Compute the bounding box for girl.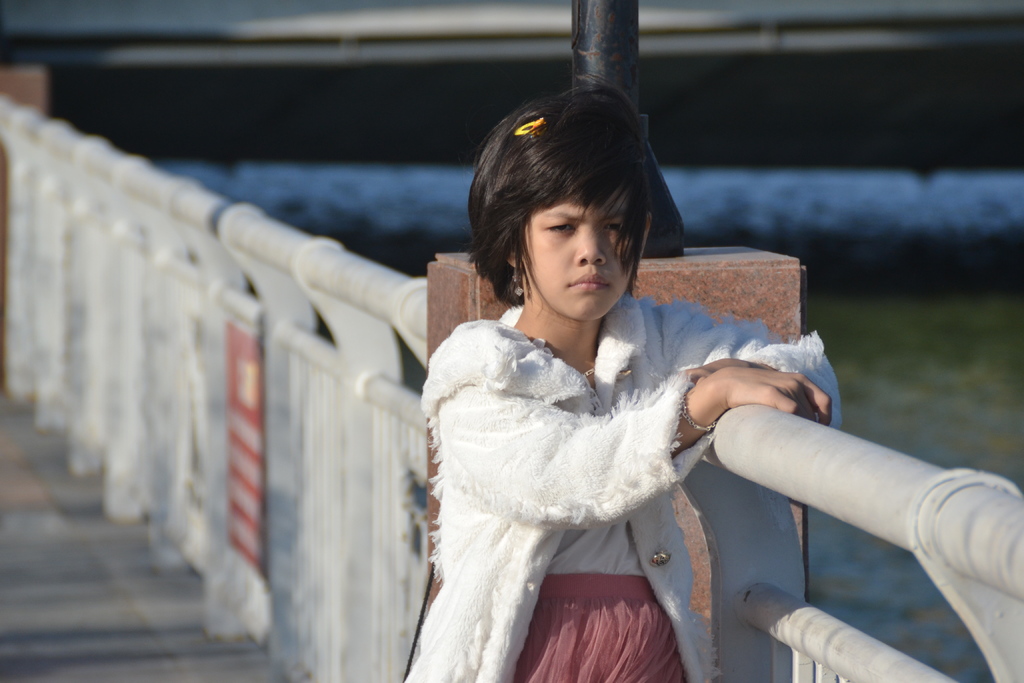
396, 85, 835, 682.
